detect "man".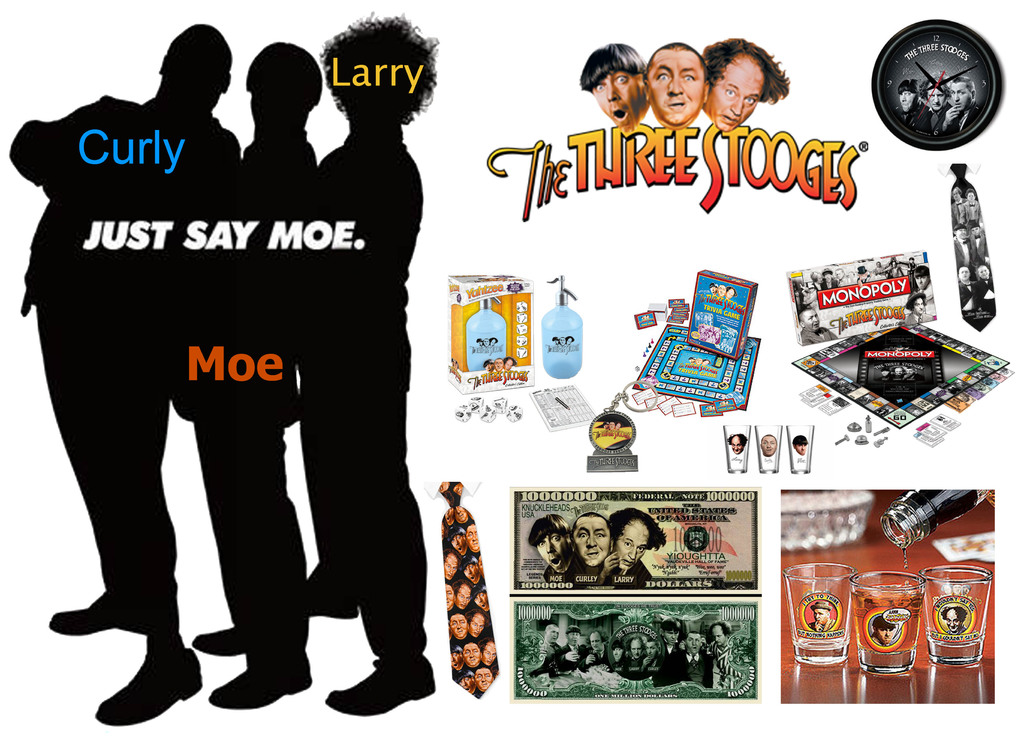
Detected at select_region(726, 430, 747, 452).
